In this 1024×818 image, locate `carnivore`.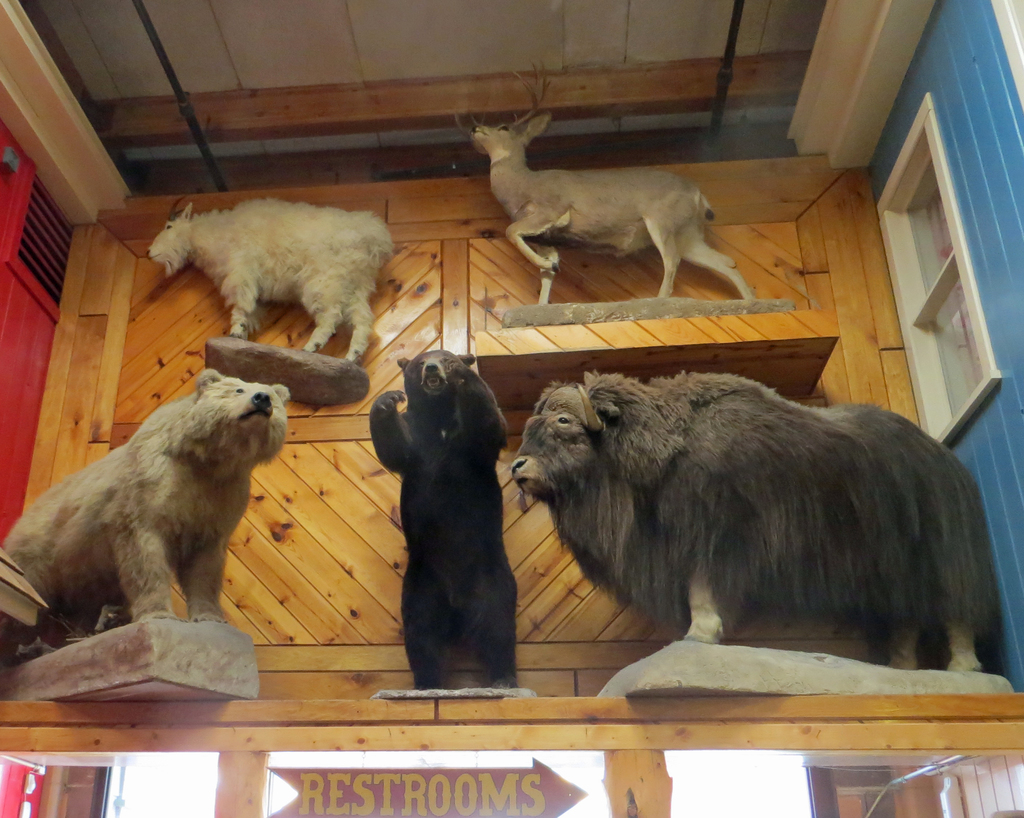
Bounding box: x1=429, y1=47, x2=772, y2=313.
